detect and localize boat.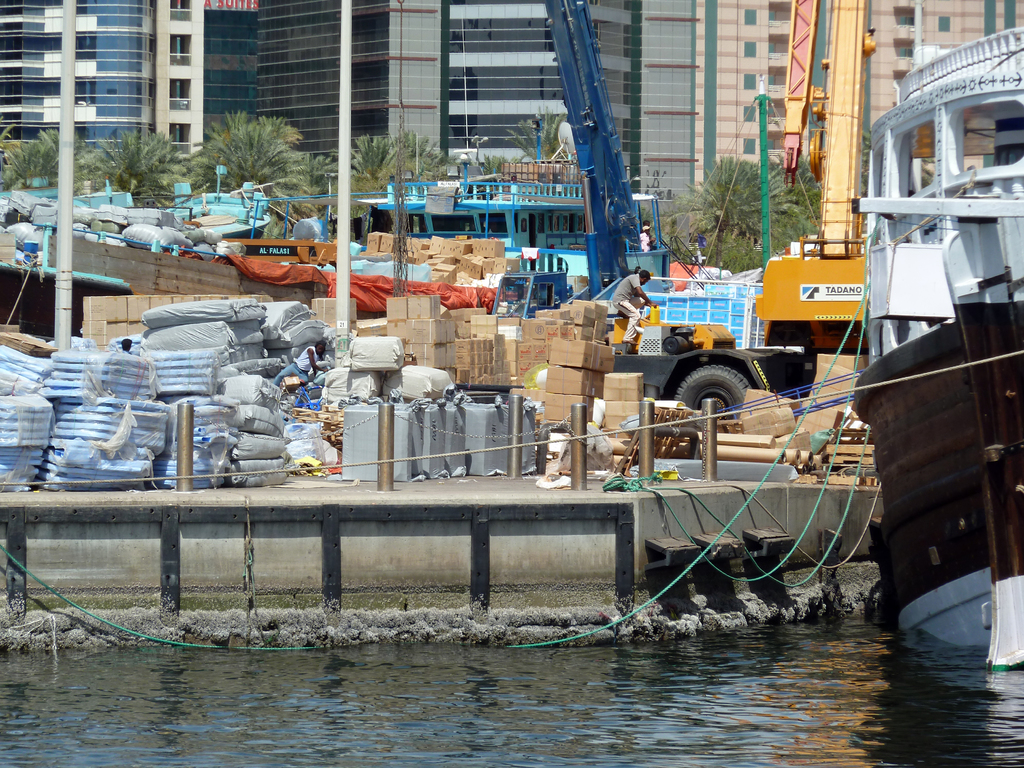
Localized at 210,205,333,279.
